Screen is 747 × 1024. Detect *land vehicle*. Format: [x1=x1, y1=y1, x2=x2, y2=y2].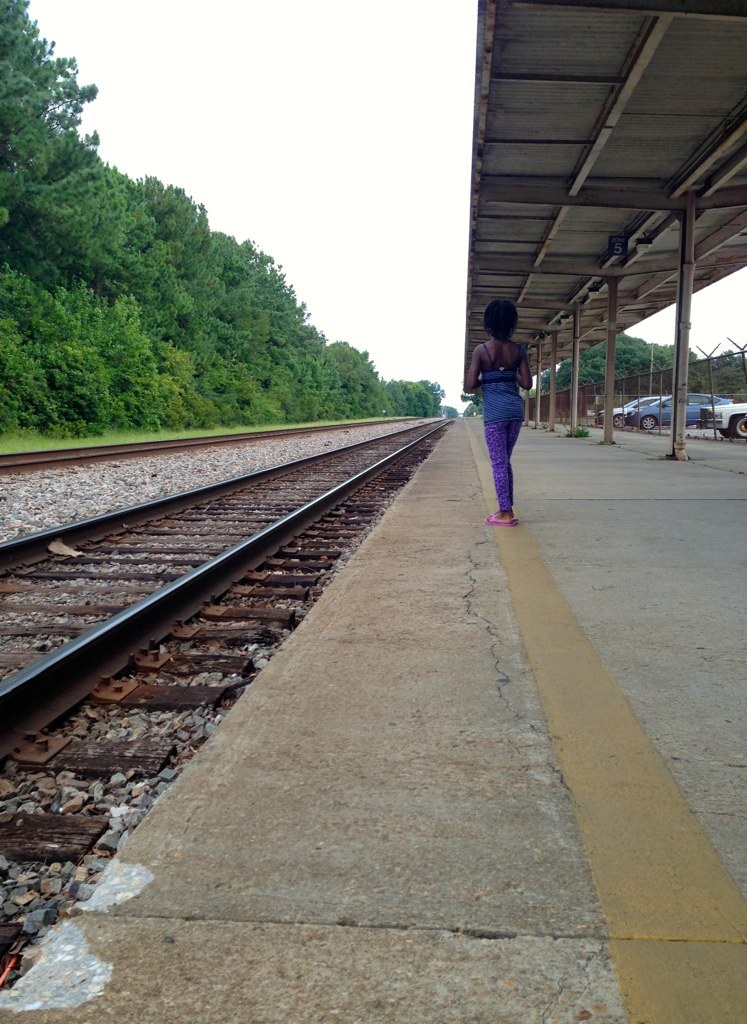
[x1=634, y1=391, x2=716, y2=427].
